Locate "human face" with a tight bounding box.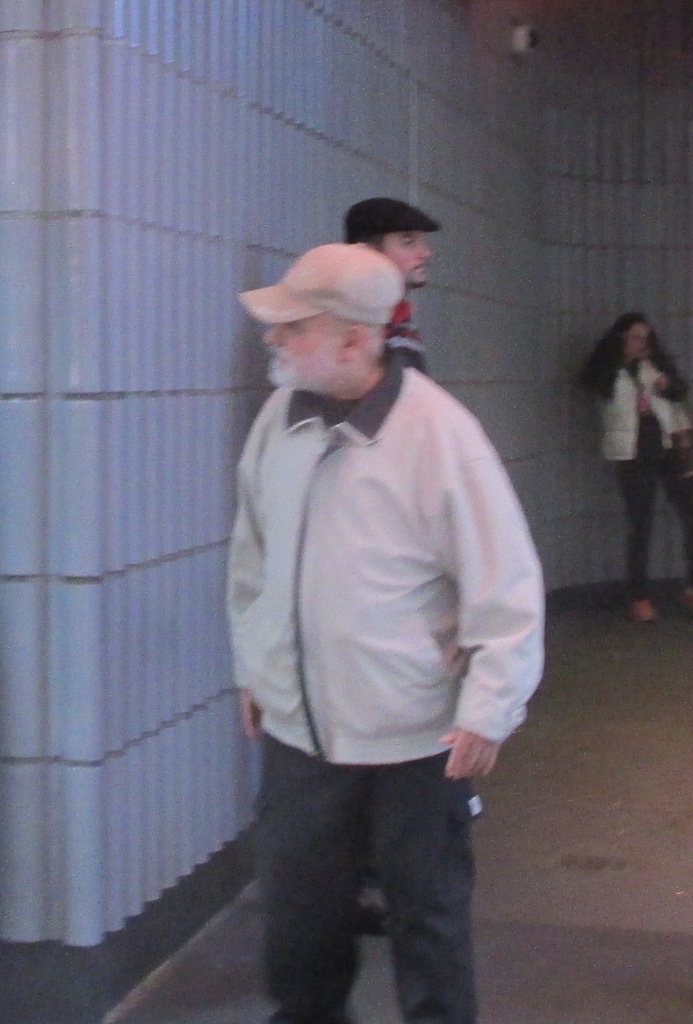
382/230/433/280.
